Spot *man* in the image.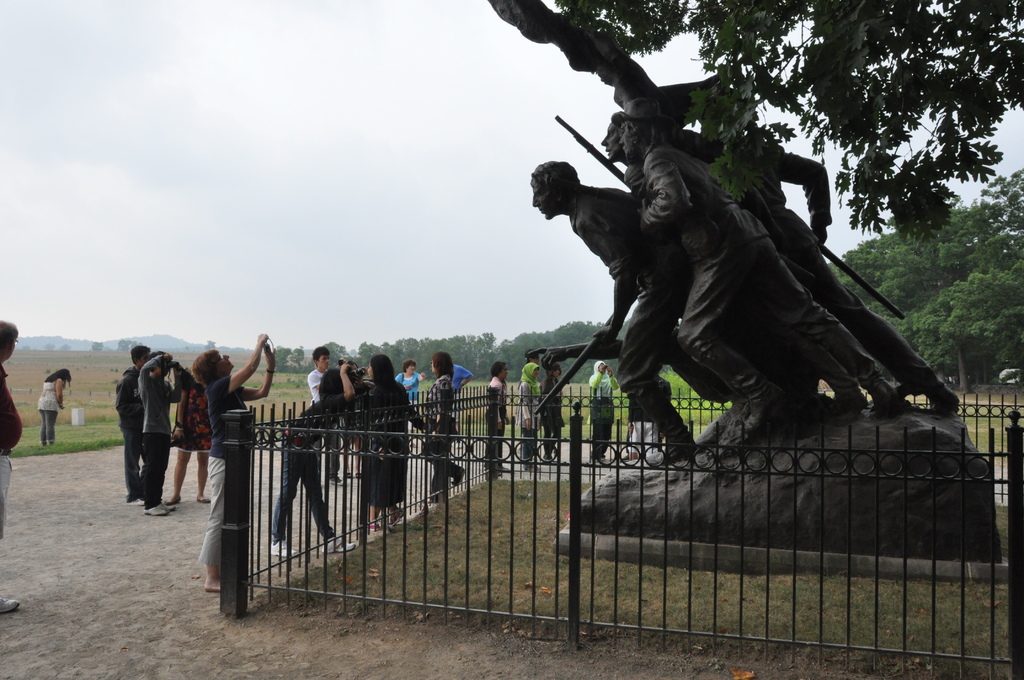
*man* found at 0, 319, 25, 614.
